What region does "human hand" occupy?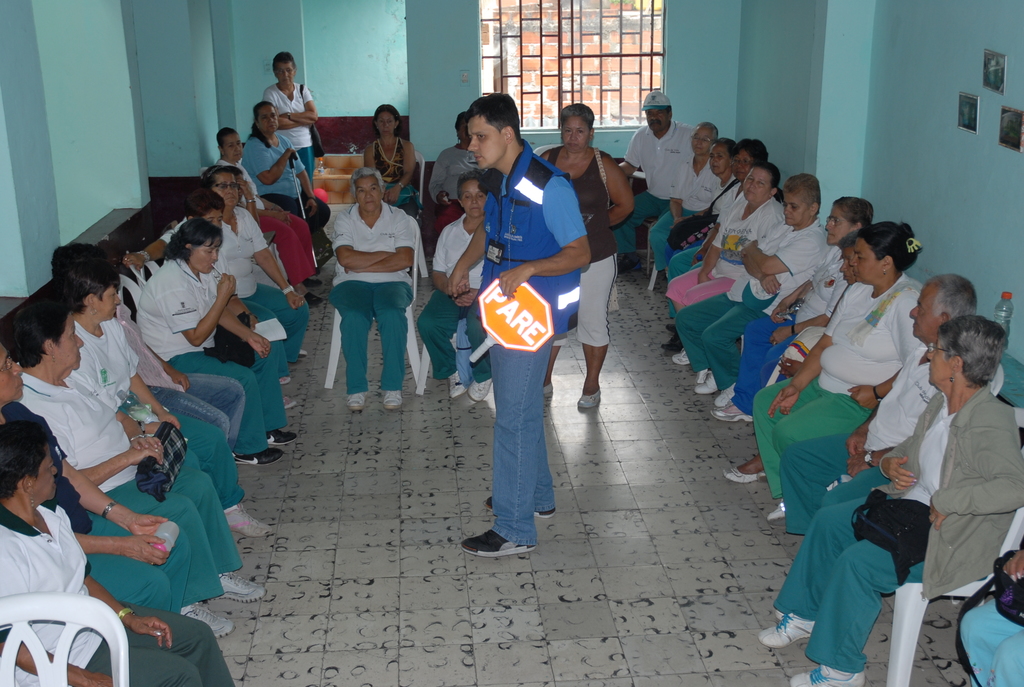
box=[767, 321, 795, 346].
